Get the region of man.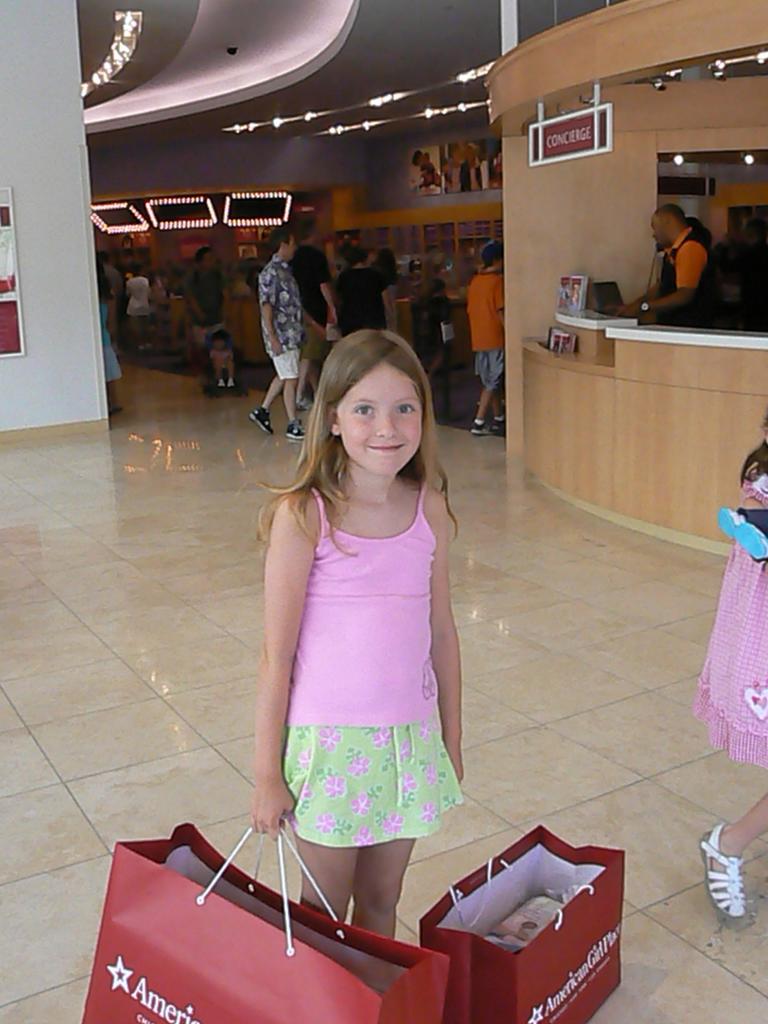
{"left": 637, "top": 182, "right": 744, "bottom": 313}.
